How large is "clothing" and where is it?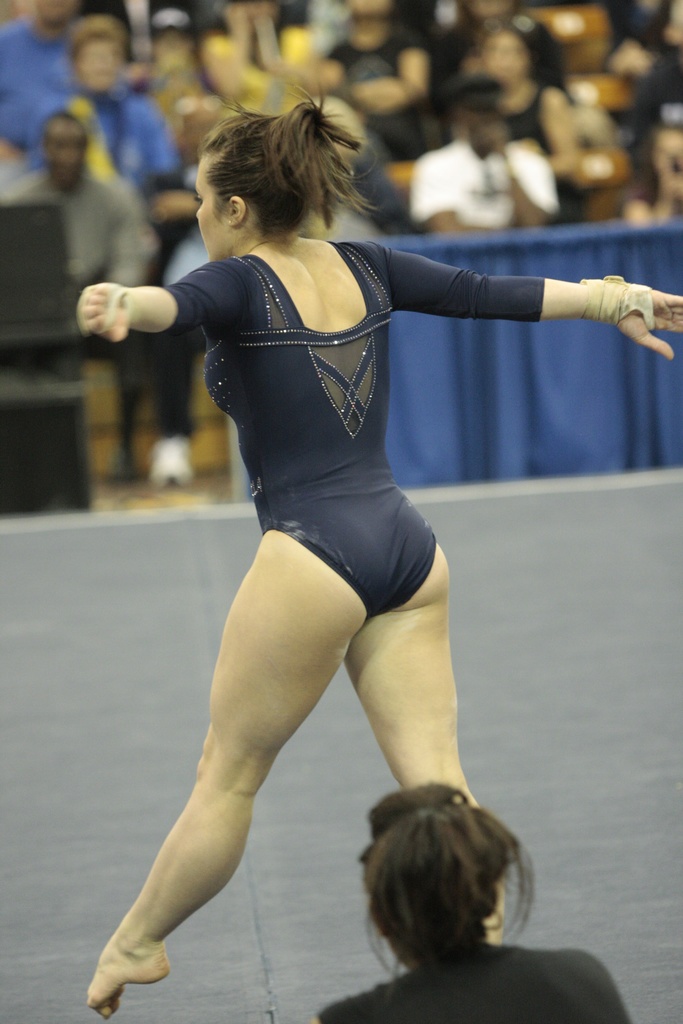
Bounding box: 165:239:545:626.
